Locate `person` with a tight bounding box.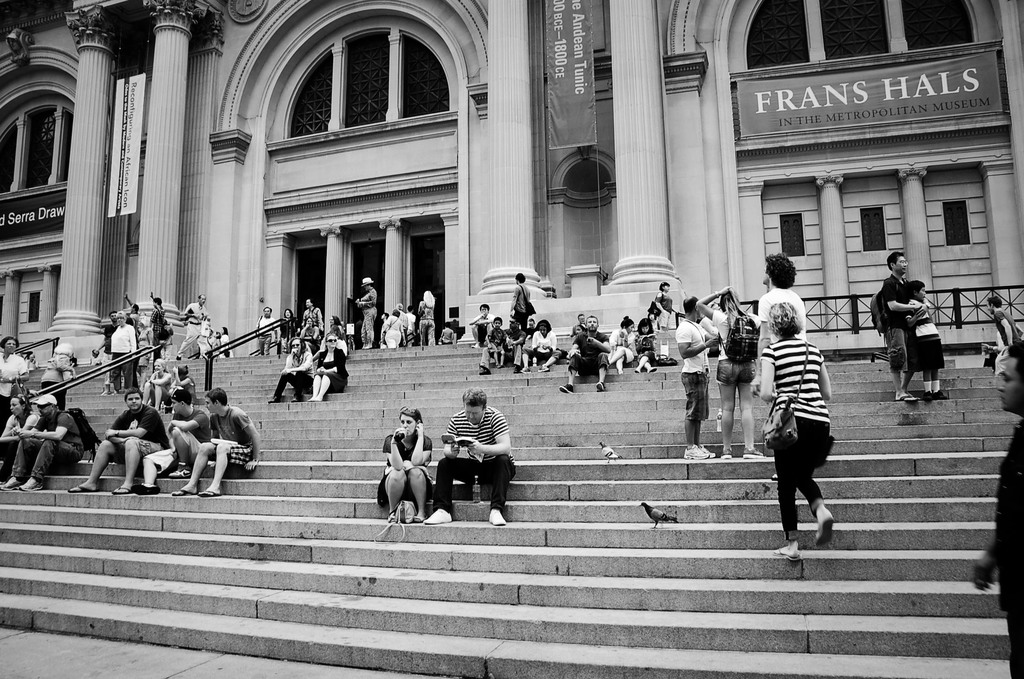
box=[147, 292, 173, 366].
